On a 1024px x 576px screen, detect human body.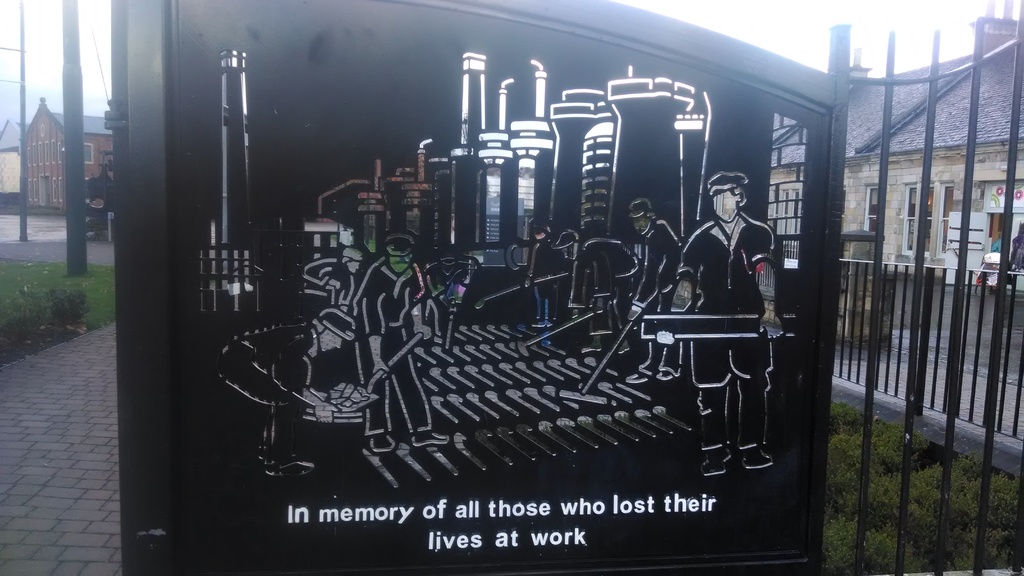
x1=221, y1=321, x2=318, y2=482.
